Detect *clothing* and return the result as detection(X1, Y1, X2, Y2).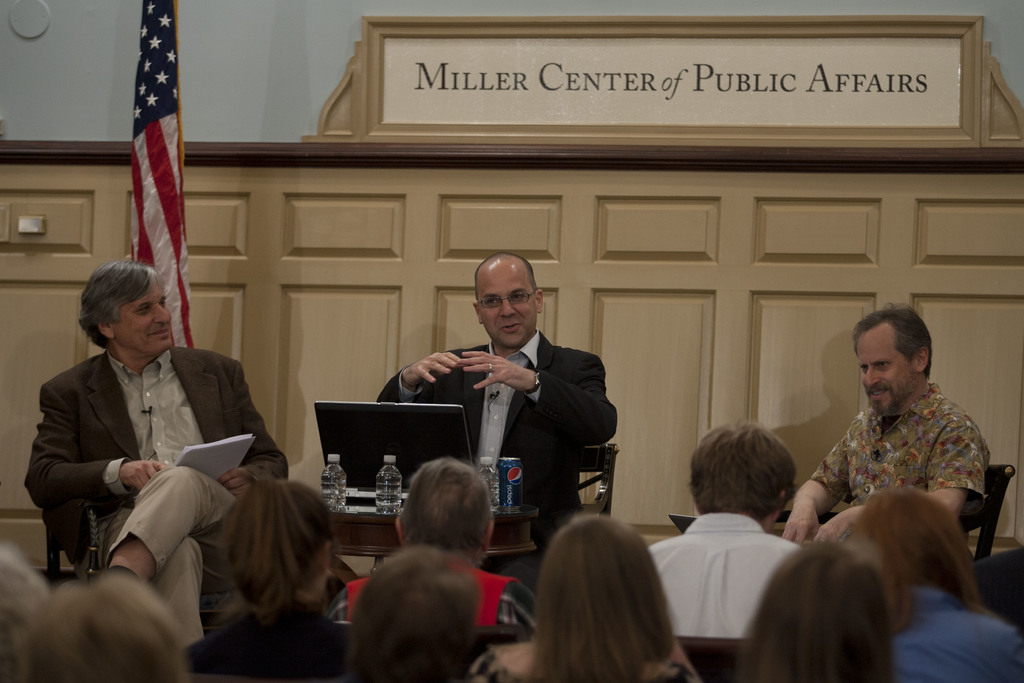
detection(466, 646, 701, 682).
